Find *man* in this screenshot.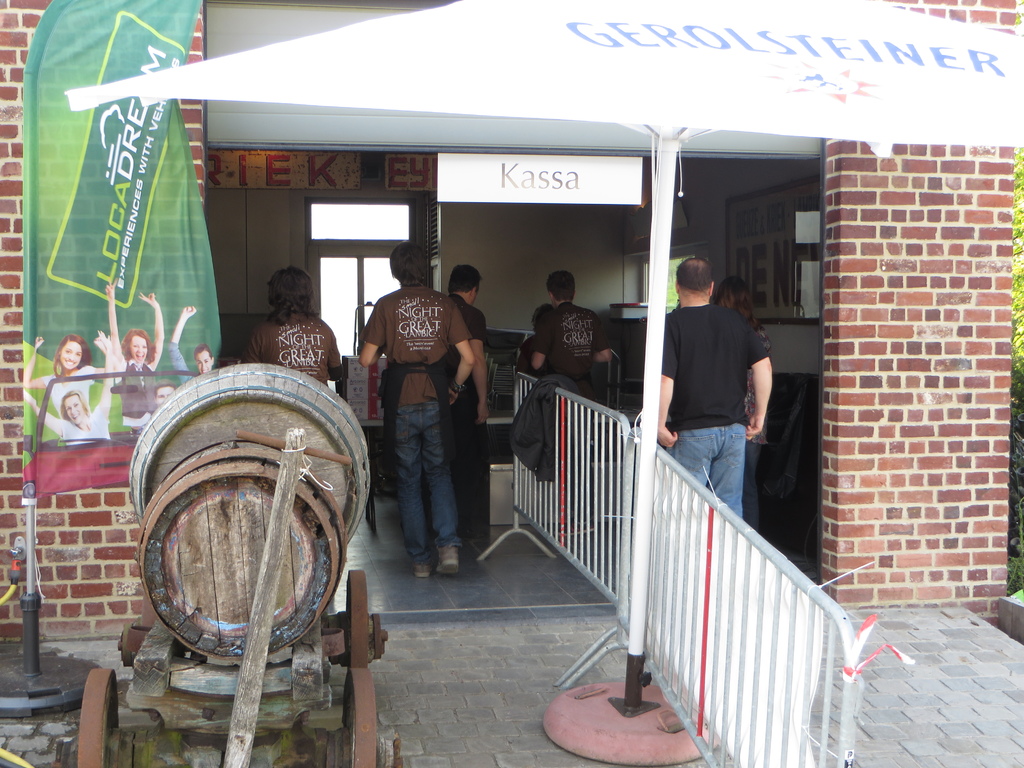
The bounding box for *man* is [530, 269, 614, 402].
